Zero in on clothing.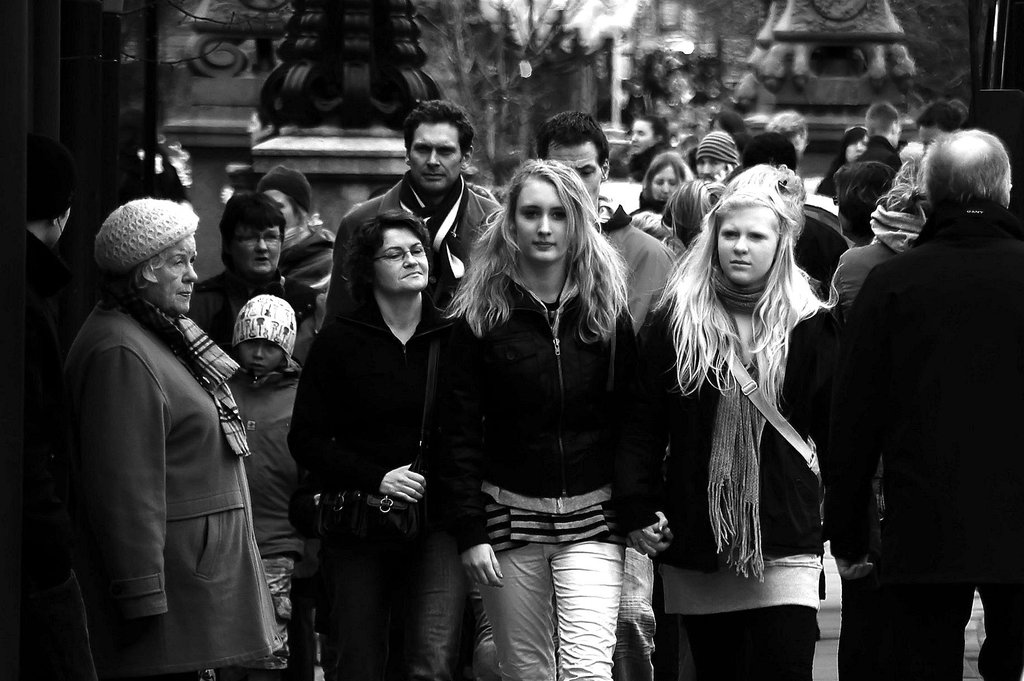
Zeroed in: bbox(193, 262, 325, 355).
